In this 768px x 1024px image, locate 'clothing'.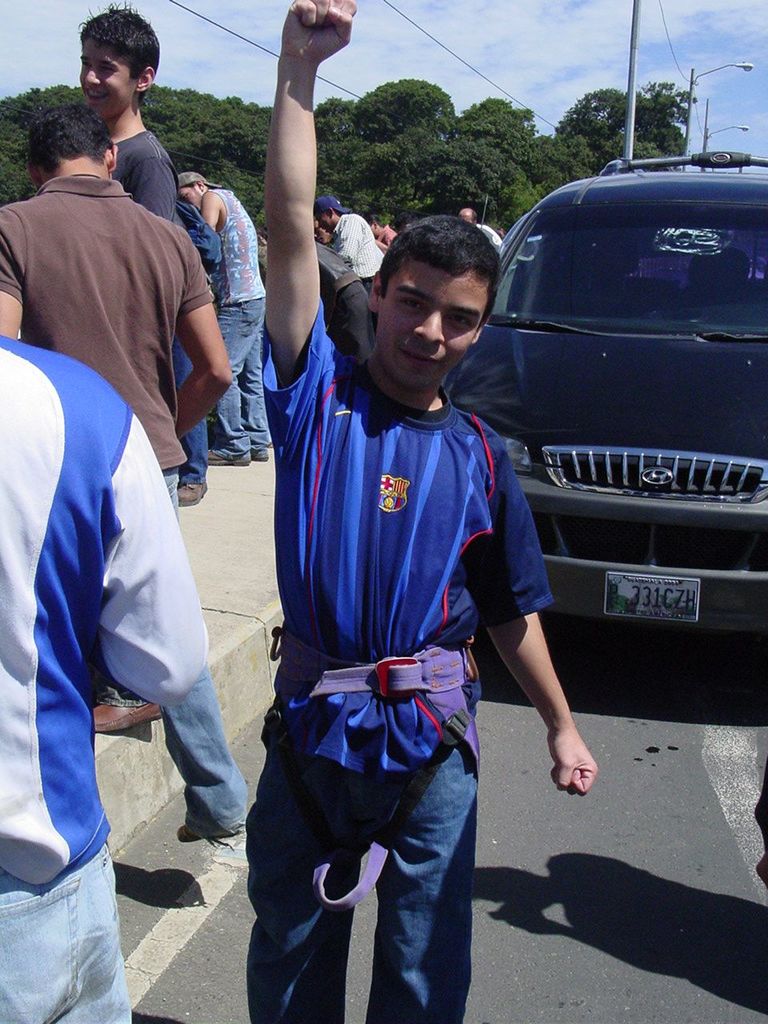
Bounding box: crop(312, 248, 375, 354).
